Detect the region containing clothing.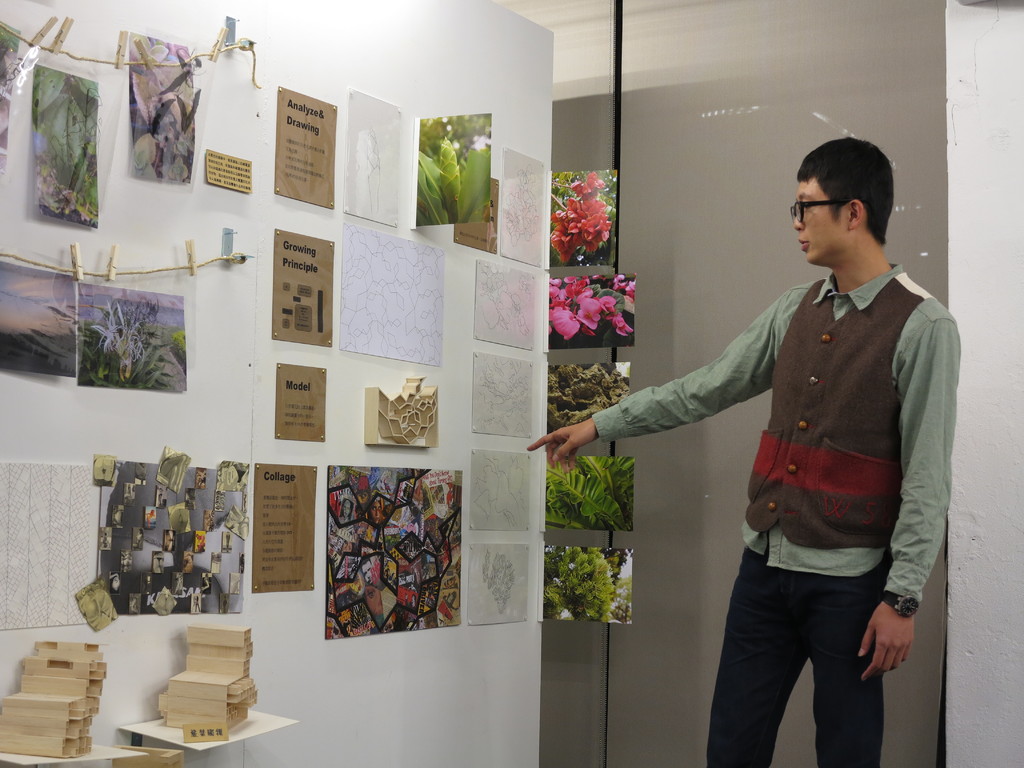
region(594, 221, 951, 721).
